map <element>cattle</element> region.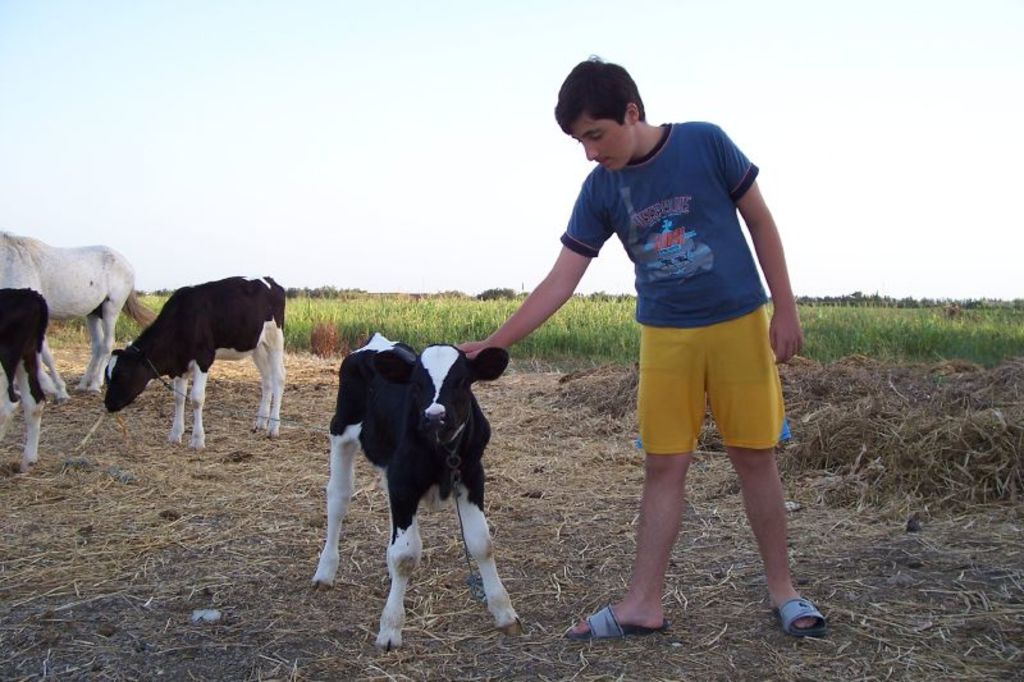
Mapped to x1=0, y1=280, x2=51, y2=472.
